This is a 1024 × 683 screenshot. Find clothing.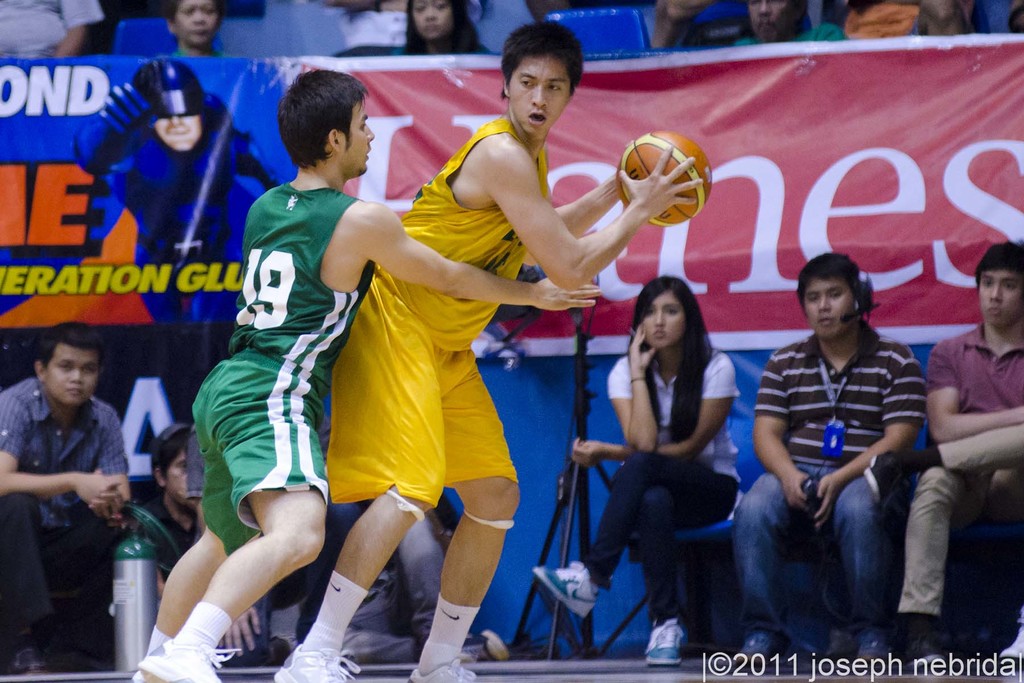
Bounding box: bbox=[586, 342, 742, 630].
